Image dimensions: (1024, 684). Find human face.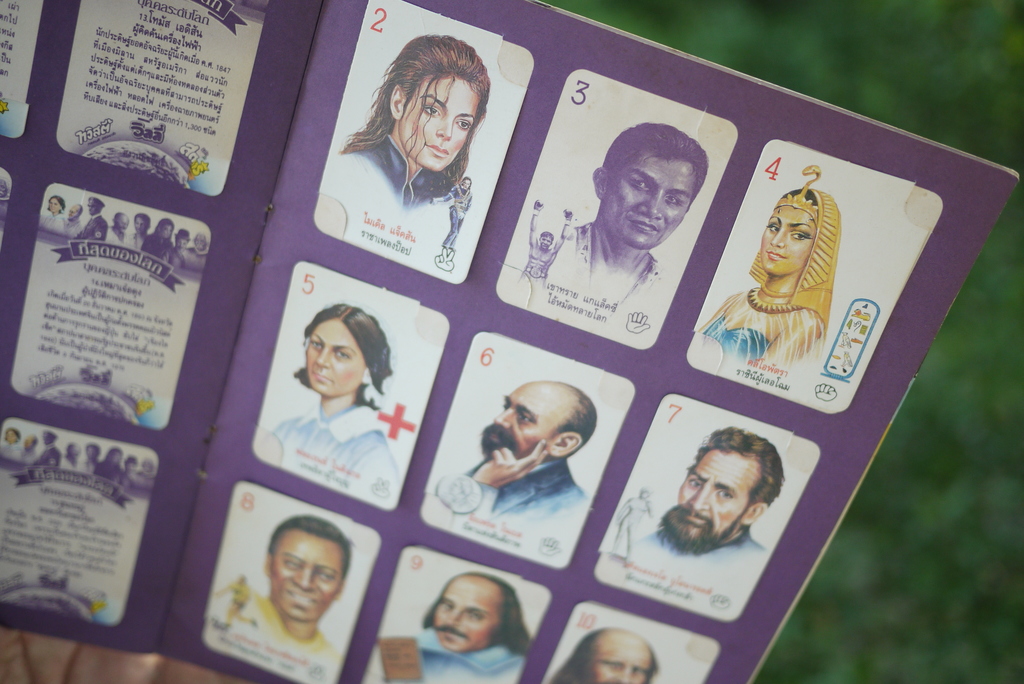
{"x1": 758, "y1": 203, "x2": 820, "y2": 279}.
